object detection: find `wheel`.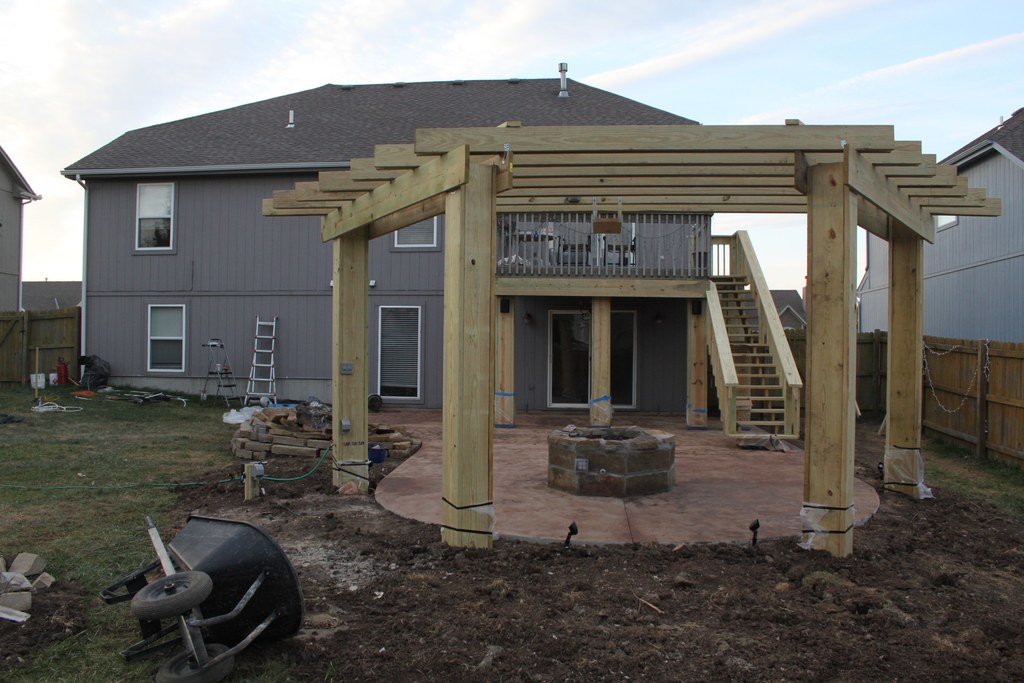
box(131, 568, 216, 617).
